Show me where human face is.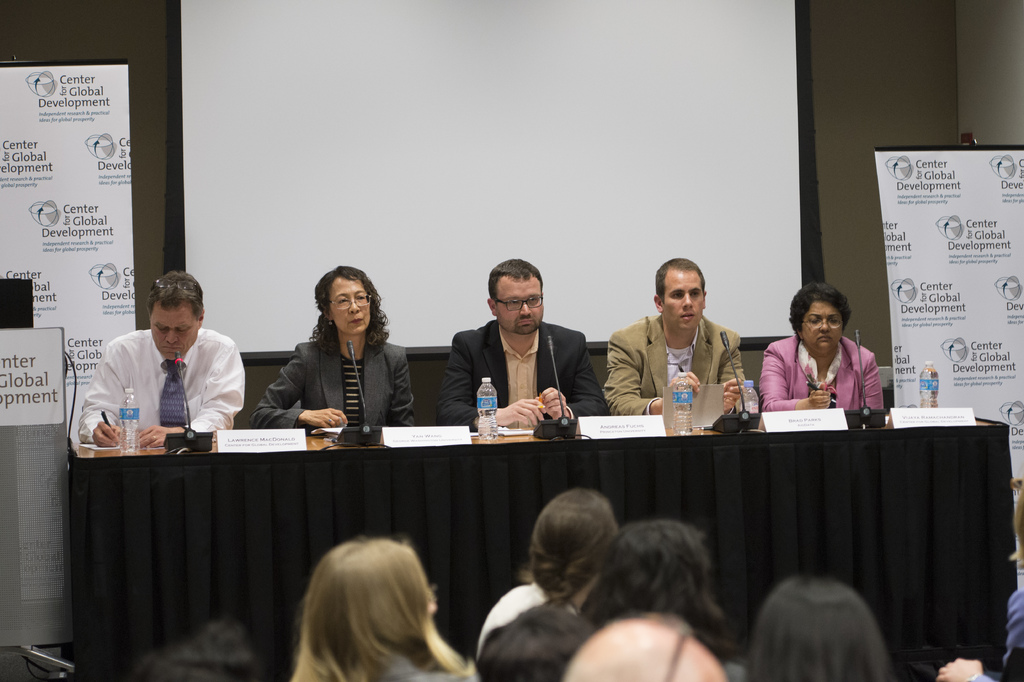
human face is at pyautogui.locateOnScreen(150, 306, 198, 360).
